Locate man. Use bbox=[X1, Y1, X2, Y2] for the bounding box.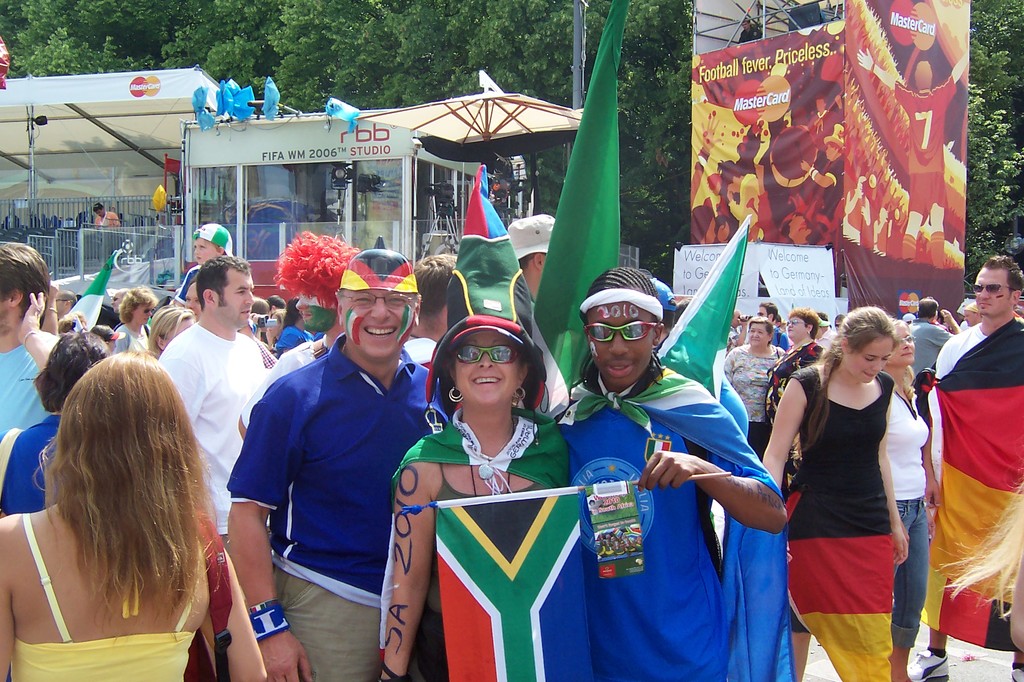
bbox=[503, 206, 561, 322].
